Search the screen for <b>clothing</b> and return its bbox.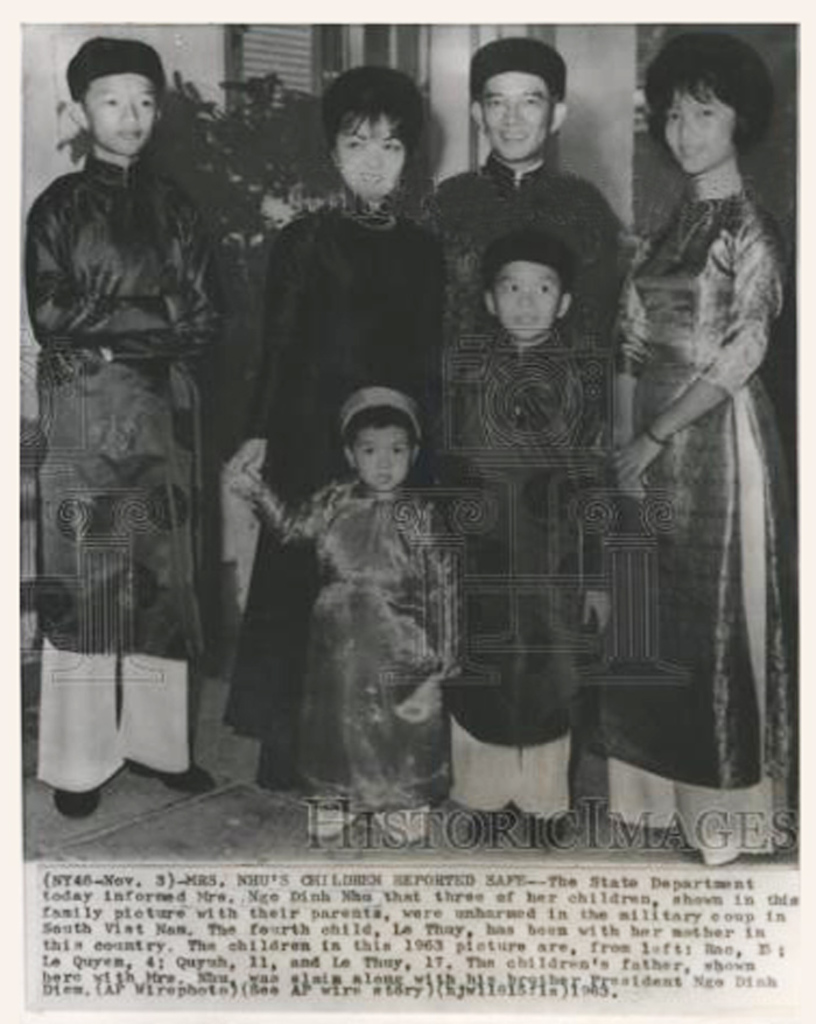
Found: <box>448,724,568,819</box>.
